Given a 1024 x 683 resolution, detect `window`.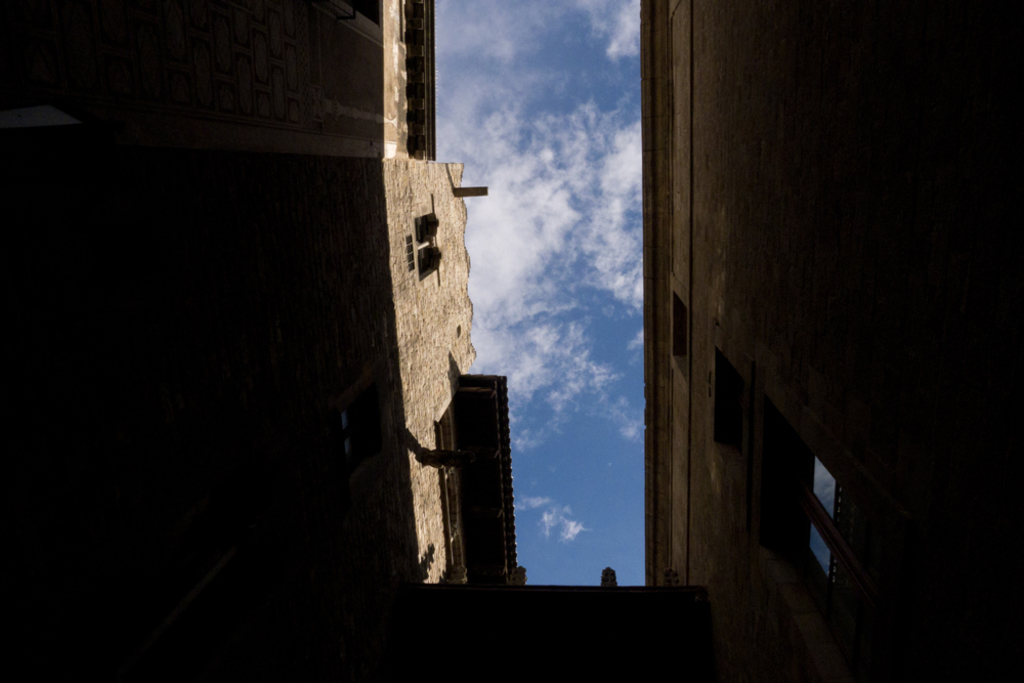
l=768, t=440, r=859, b=610.
